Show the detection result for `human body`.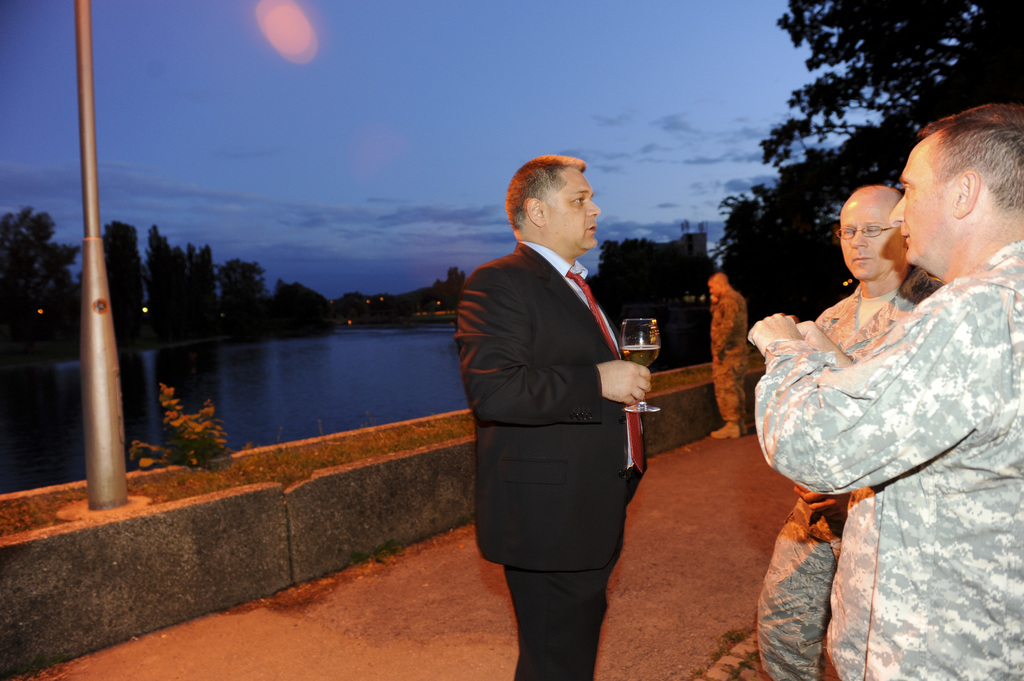
detection(751, 236, 1023, 680).
